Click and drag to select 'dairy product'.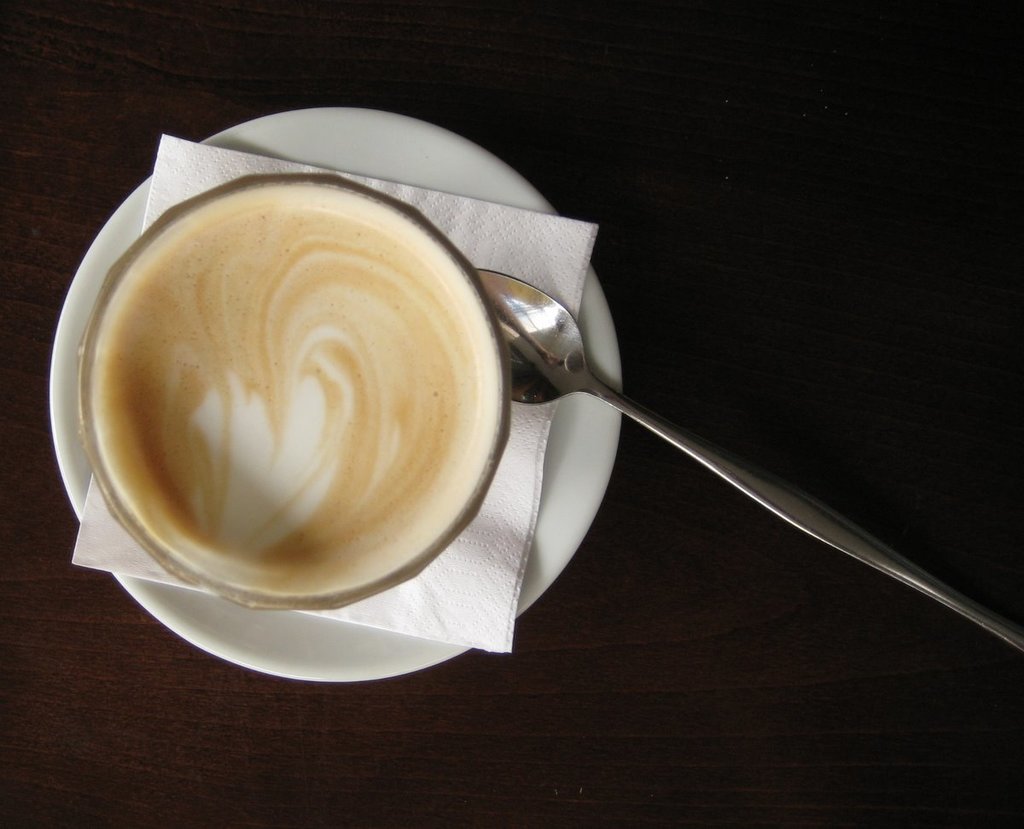
Selection: x1=93 y1=186 x2=495 y2=587.
